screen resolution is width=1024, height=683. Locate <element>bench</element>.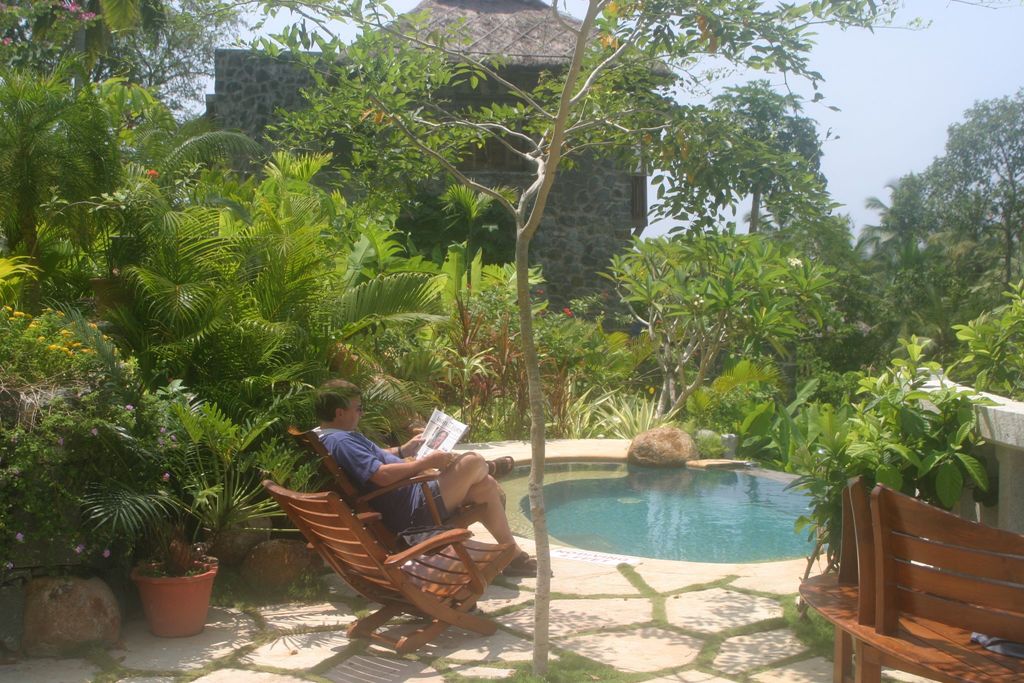
region(756, 465, 1018, 675).
